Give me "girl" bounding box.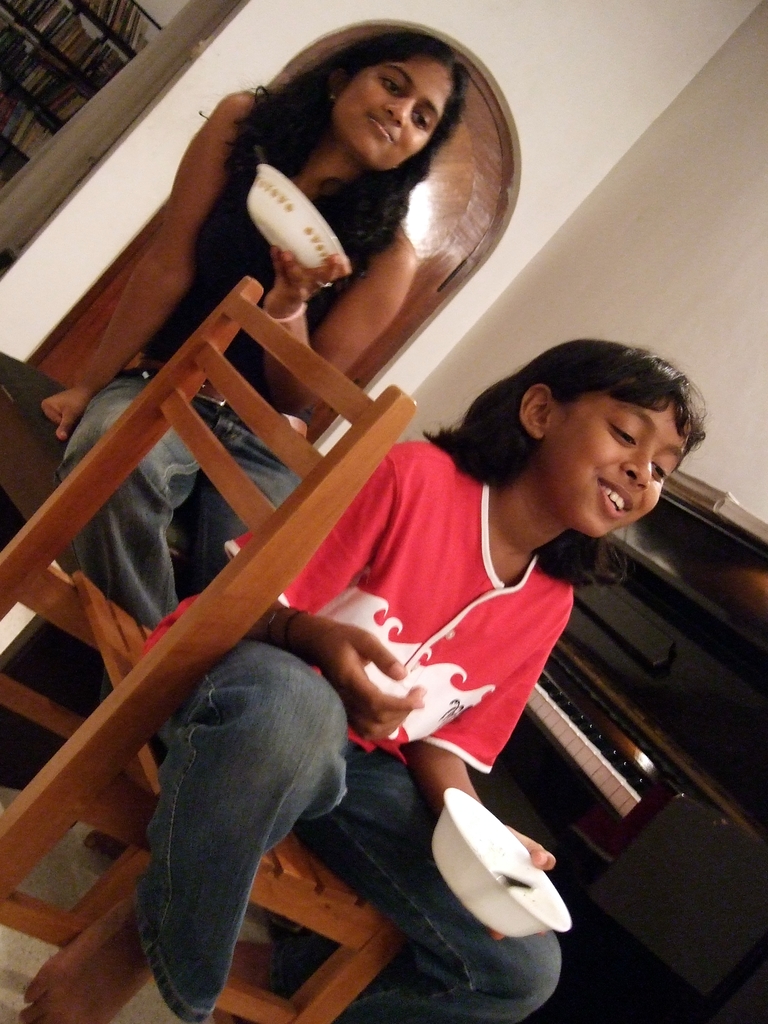
box=[15, 29, 468, 621].
